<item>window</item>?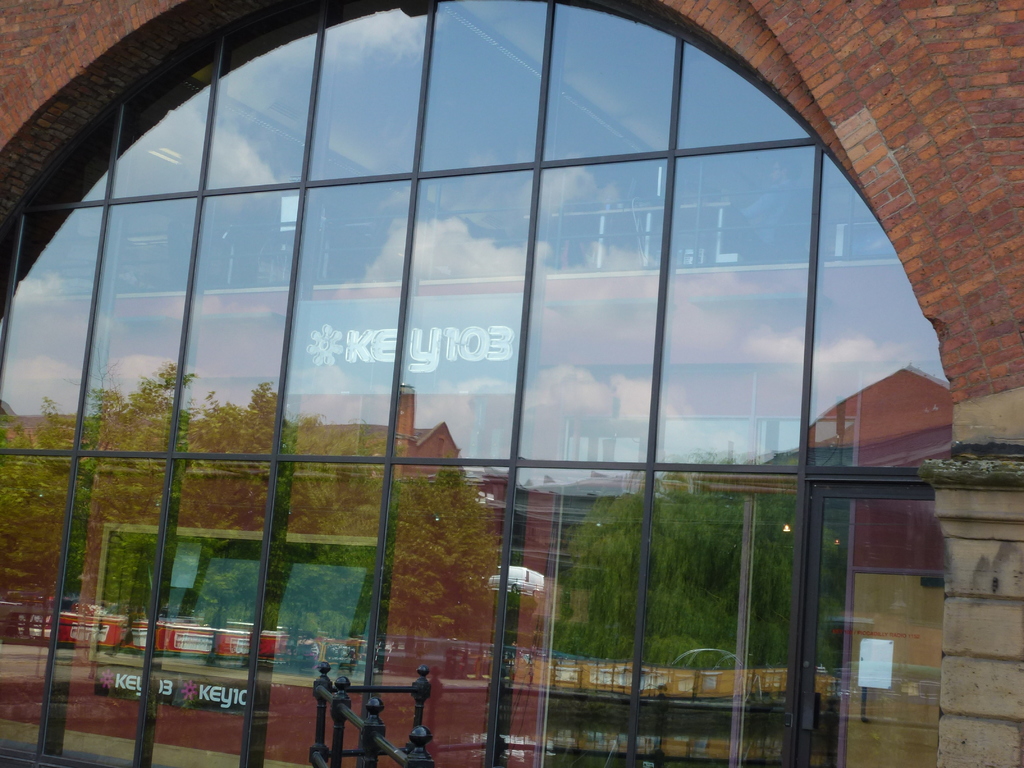
bbox=(0, 0, 946, 767)
